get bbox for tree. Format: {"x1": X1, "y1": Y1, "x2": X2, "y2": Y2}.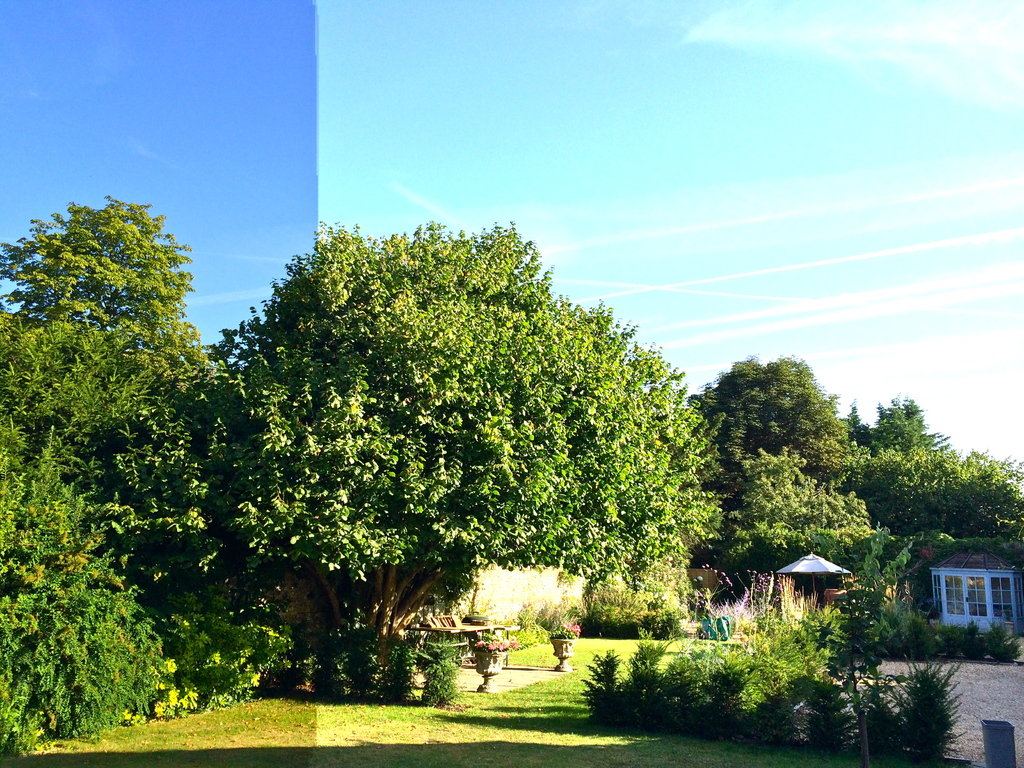
{"x1": 694, "y1": 353, "x2": 874, "y2": 501}.
